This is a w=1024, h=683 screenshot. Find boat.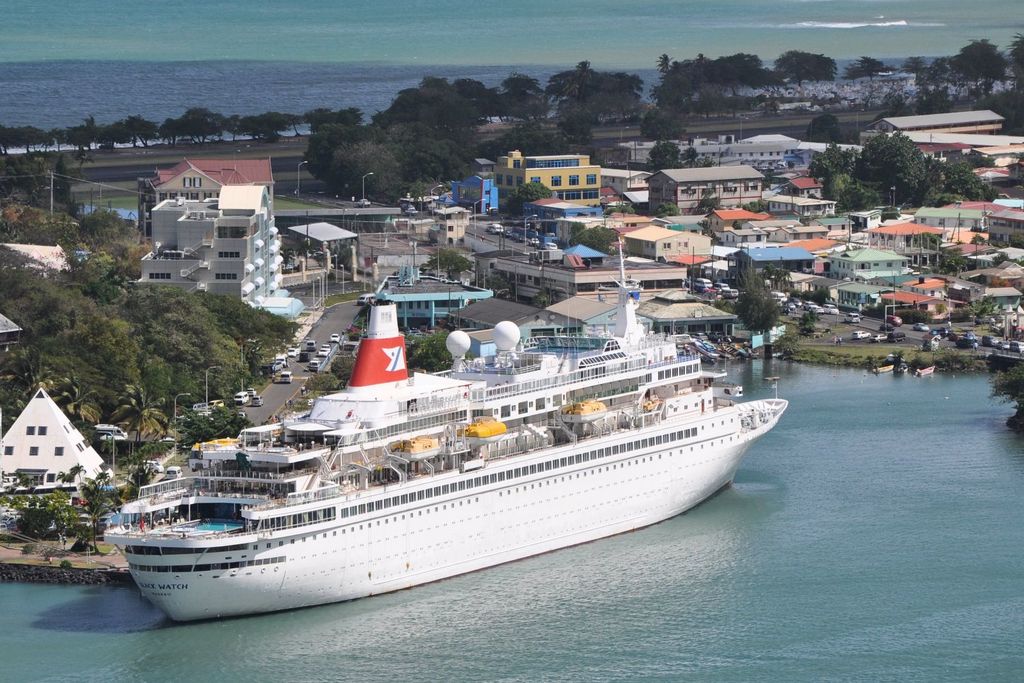
Bounding box: {"left": 915, "top": 366, "right": 933, "bottom": 374}.
